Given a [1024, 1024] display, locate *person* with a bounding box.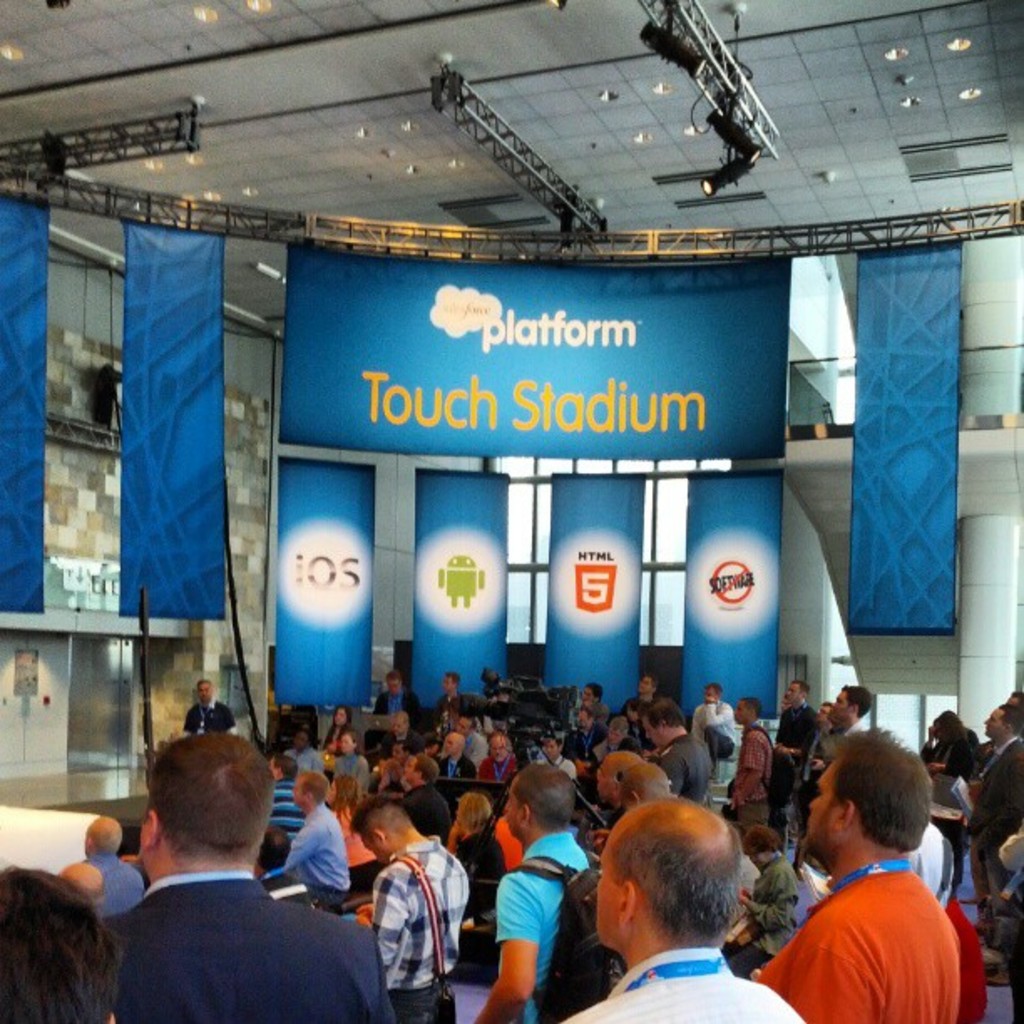
Located: x1=325, y1=771, x2=383, y2=888.
